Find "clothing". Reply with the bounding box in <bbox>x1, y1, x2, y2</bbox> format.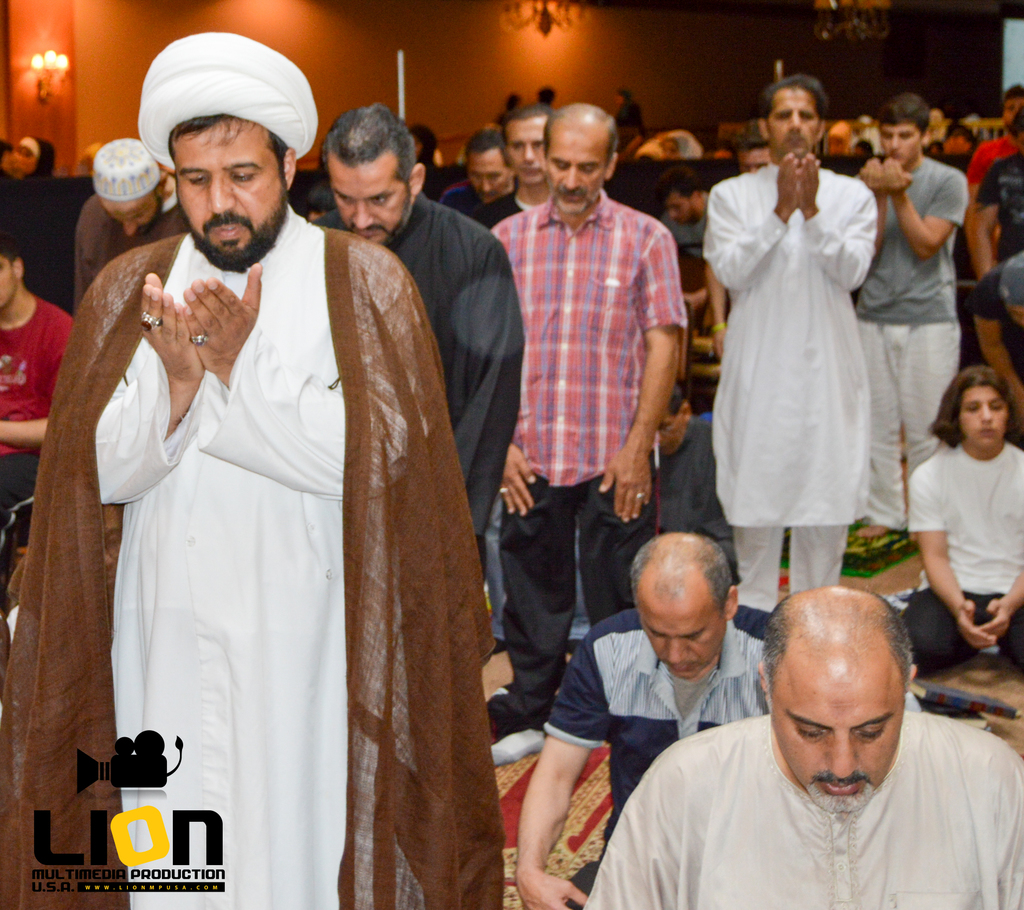
<bbox>657, 413, 738, 581</bbox>.
